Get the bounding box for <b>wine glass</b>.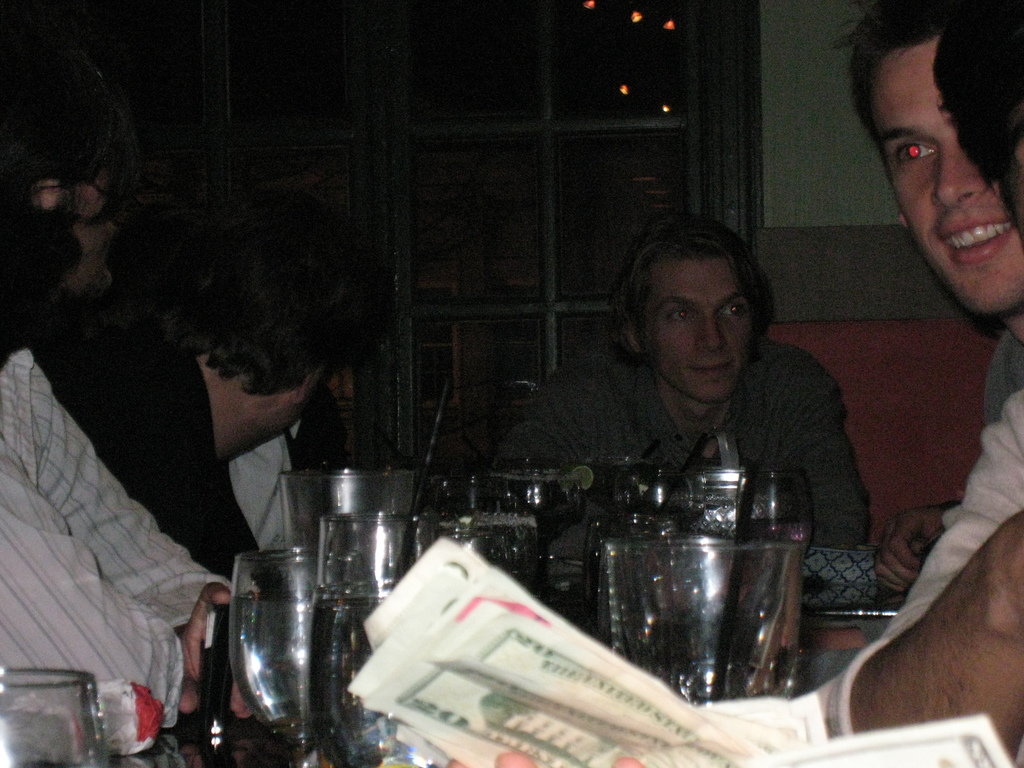
(x1=0, y1=663, x2=109, y2=767).
